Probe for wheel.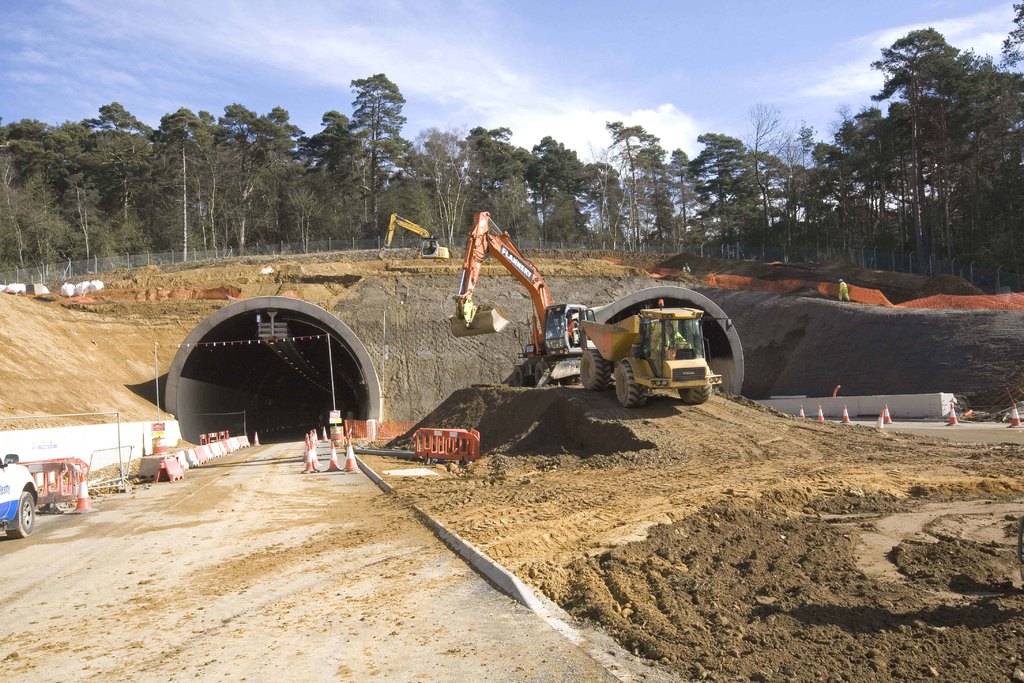
Probe result: region(605, 358, 648, 413).
